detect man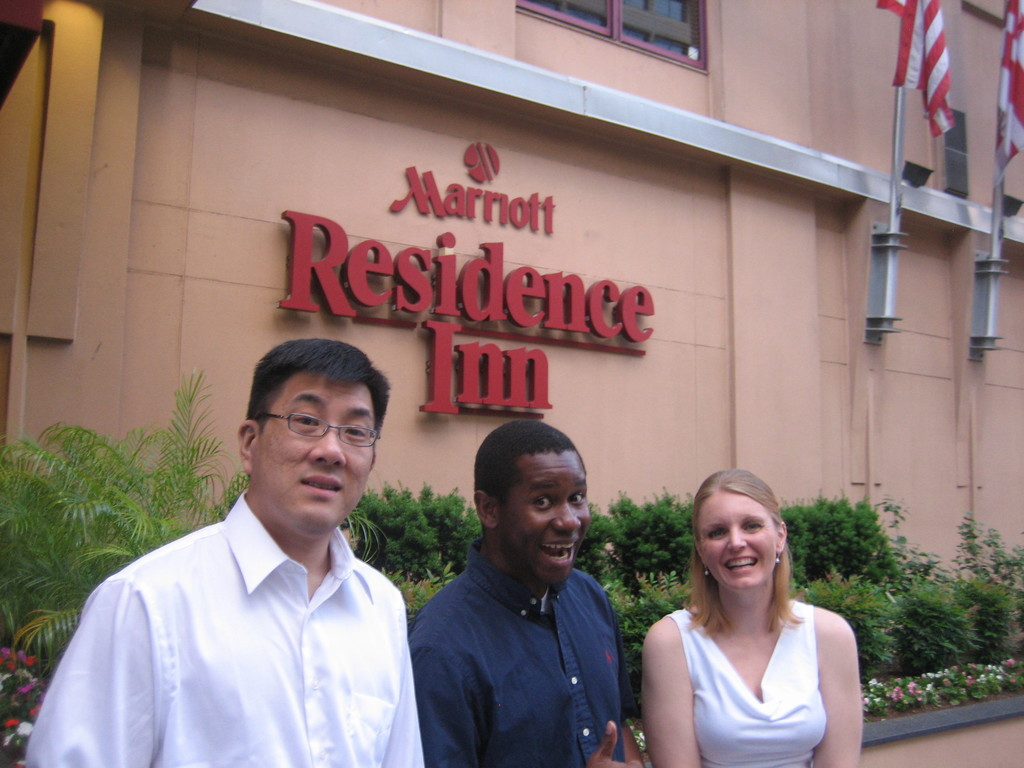
45 352 424 767
